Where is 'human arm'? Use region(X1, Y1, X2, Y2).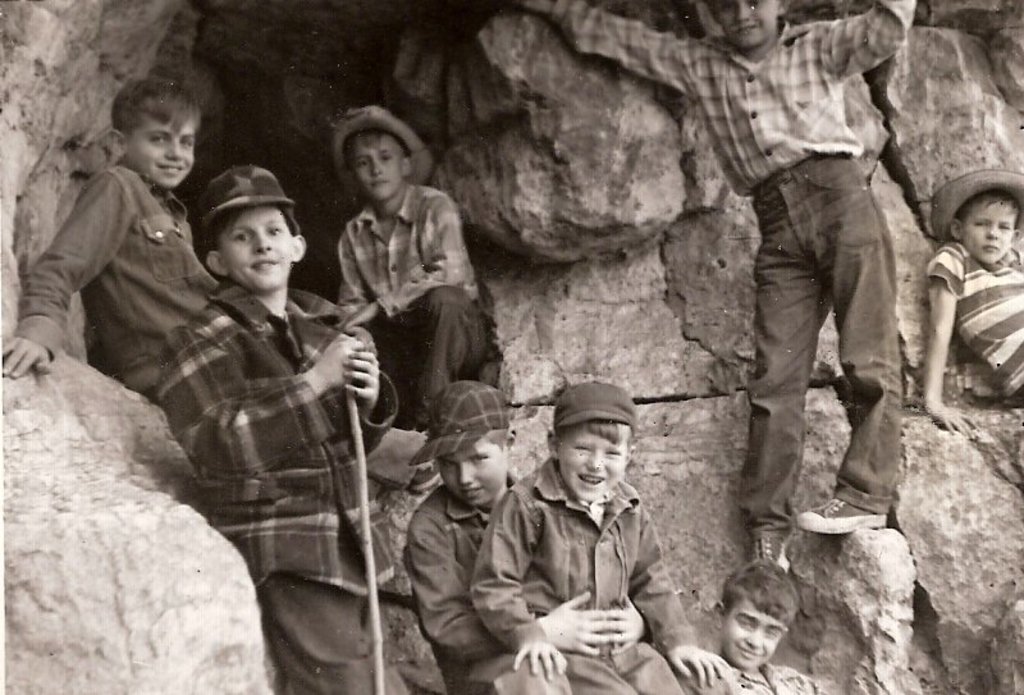
region(332, 232, 371, 325).
